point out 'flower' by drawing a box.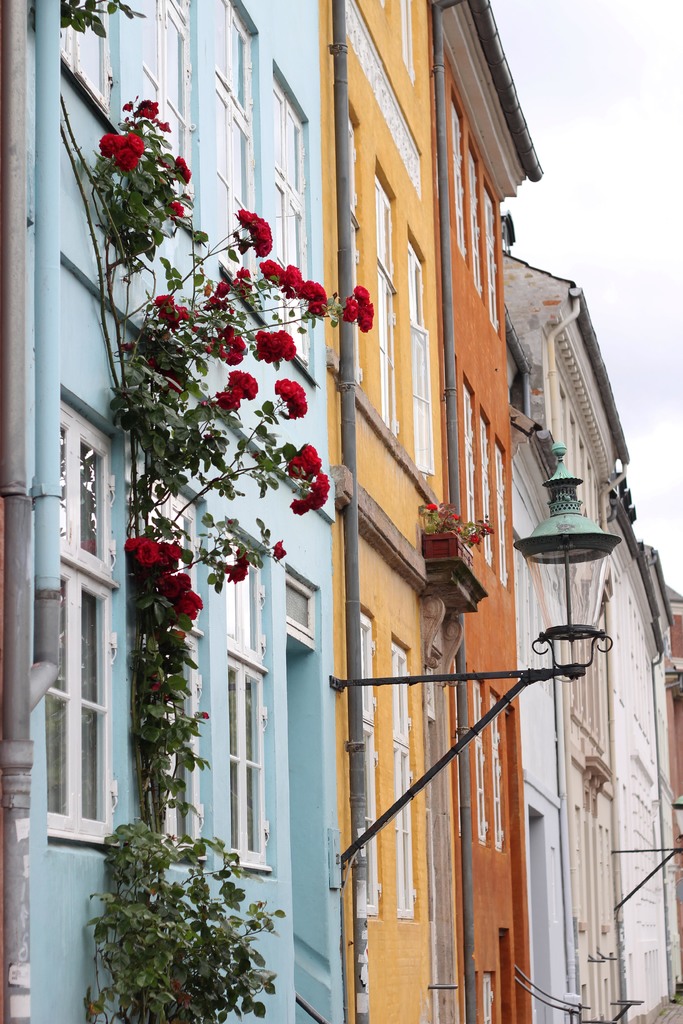
213, 278, 231, 298.
